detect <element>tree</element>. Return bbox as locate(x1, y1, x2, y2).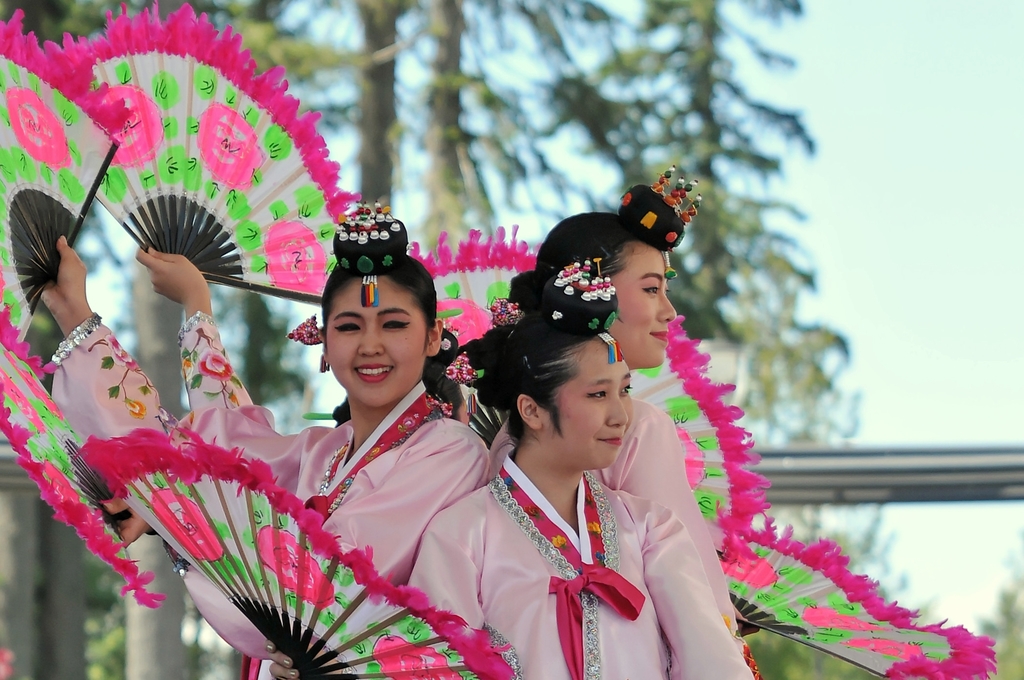
locate(971, 528, 1023, 679).
